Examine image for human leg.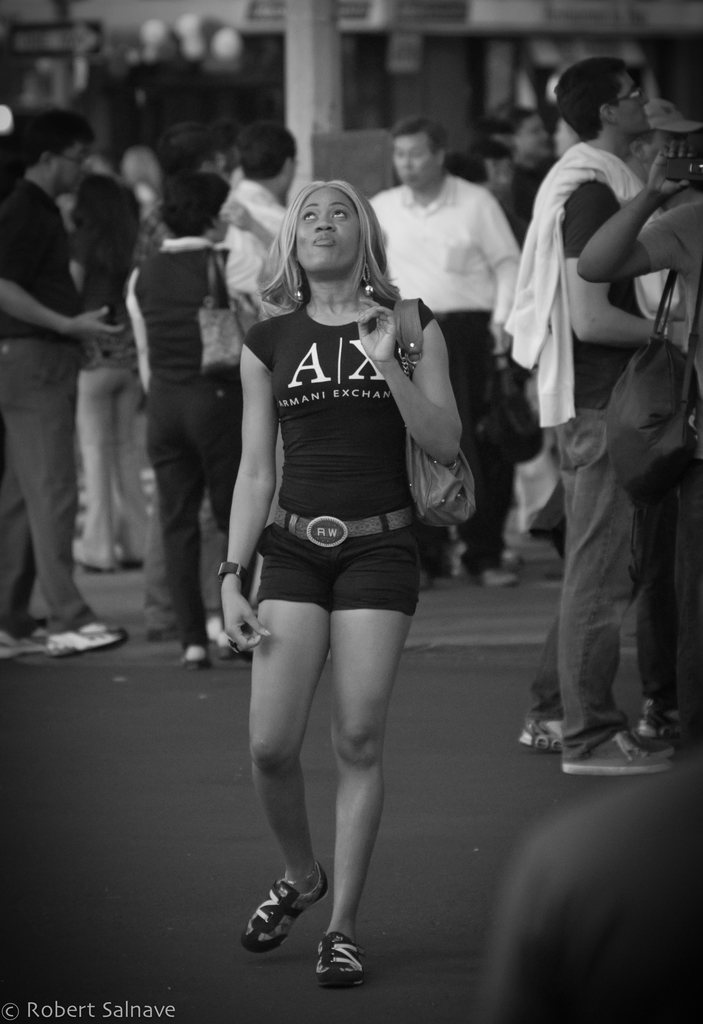
Examination result: box=[112, 353, 136, 566].
